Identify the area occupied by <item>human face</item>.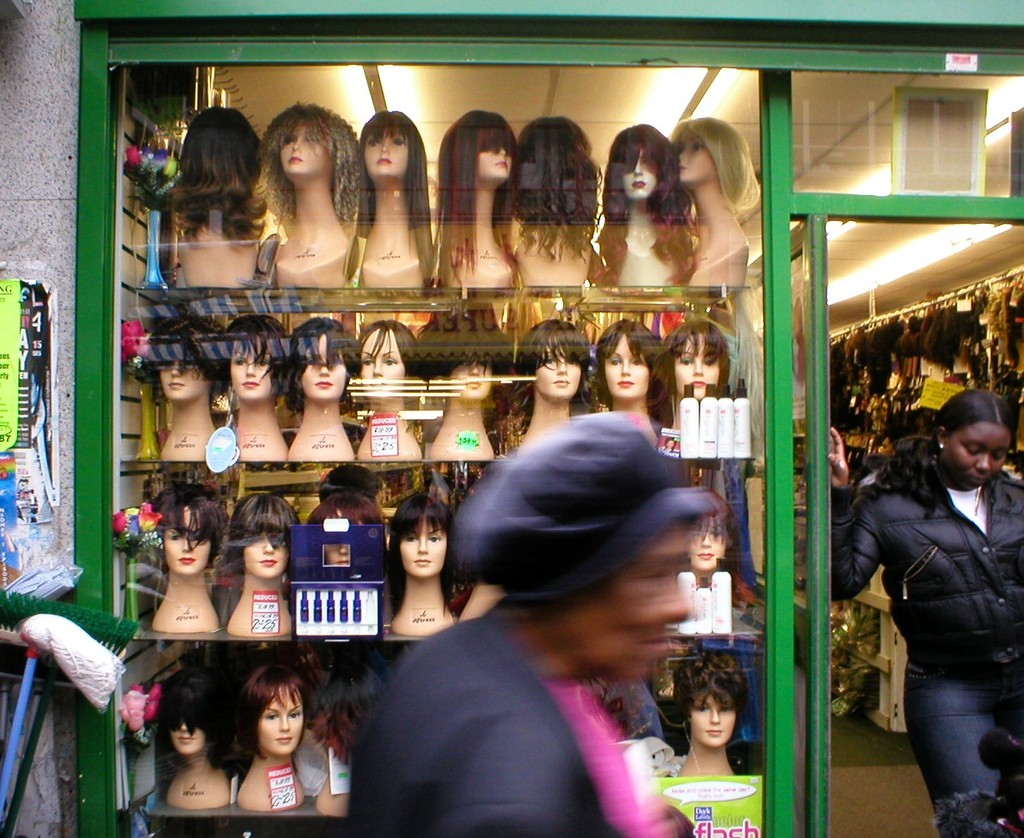
Area: (161, 344, 203, 403).
